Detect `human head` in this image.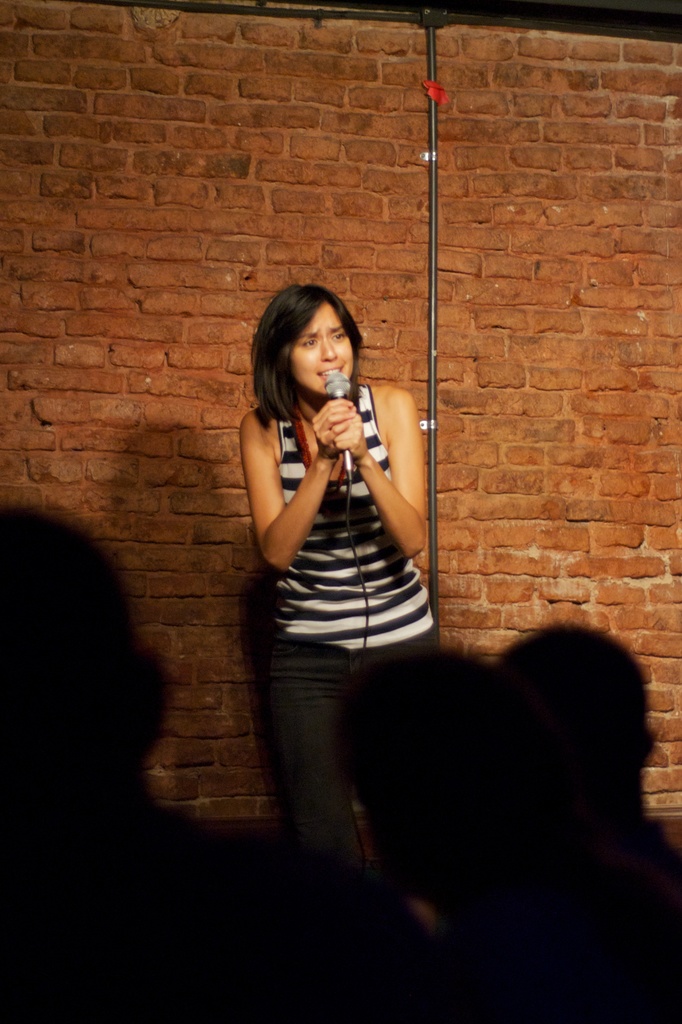
Detection: BBox(255, 277, 374, 398).
